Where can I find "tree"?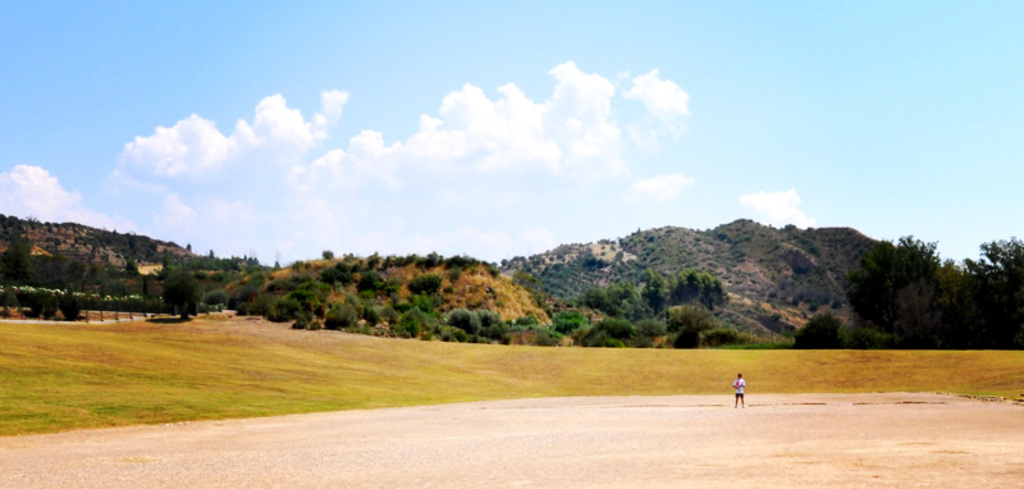
You can find it at (left=471, top=307, right=511, bottom=342).
